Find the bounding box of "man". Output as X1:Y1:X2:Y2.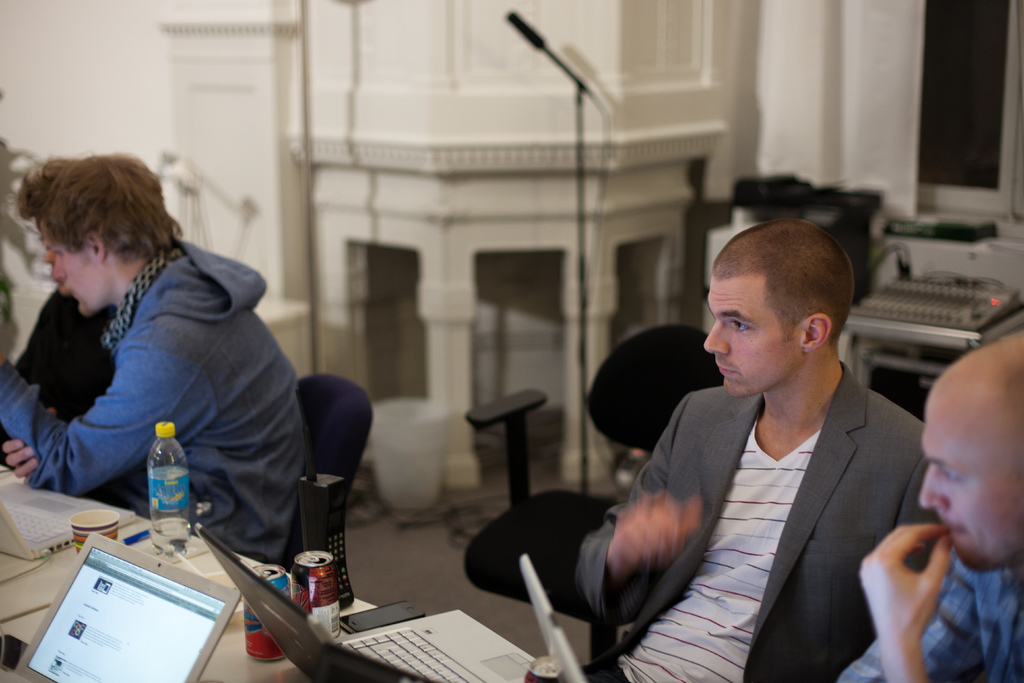
837:328:1023:682.
